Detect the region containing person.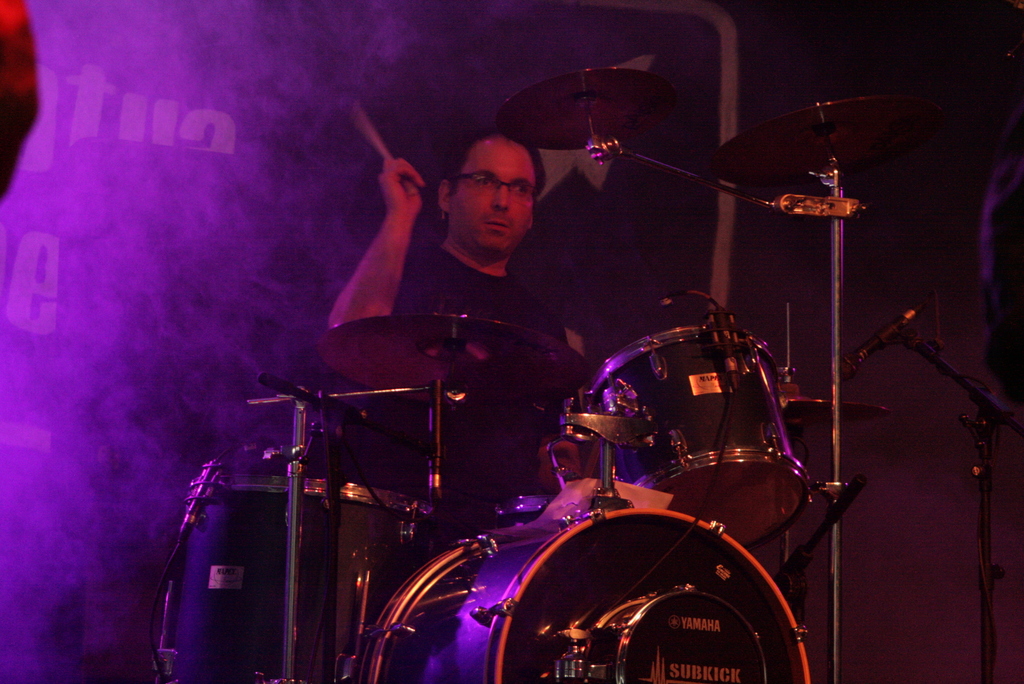
l=979, t=0, r=1023, b=408.
